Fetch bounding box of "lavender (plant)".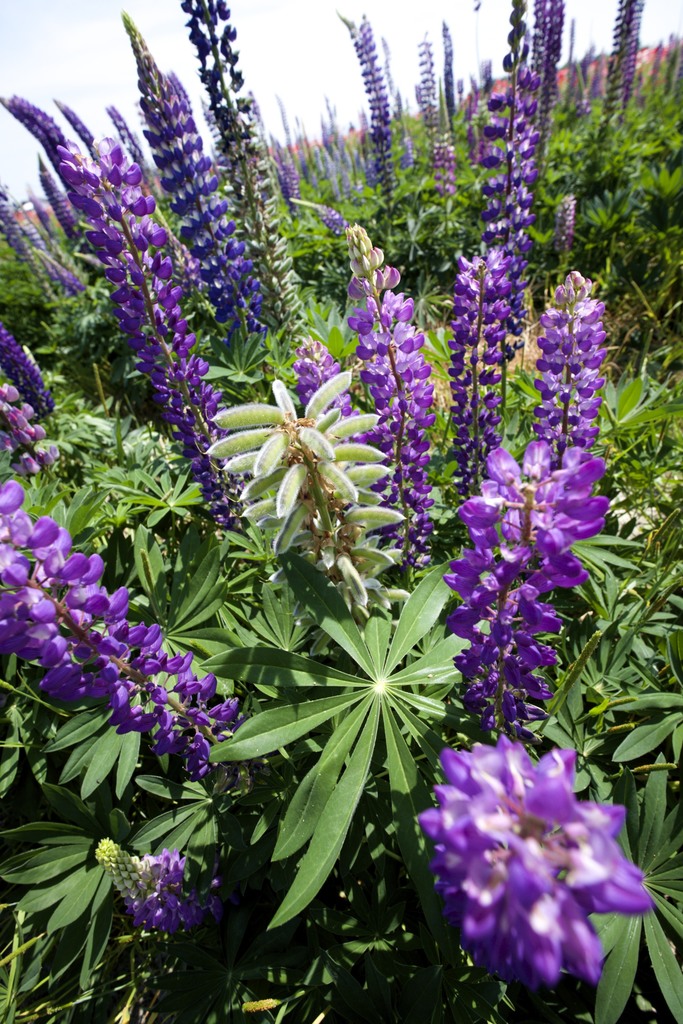
Bbox: rect(40, 156, 83, 237).
